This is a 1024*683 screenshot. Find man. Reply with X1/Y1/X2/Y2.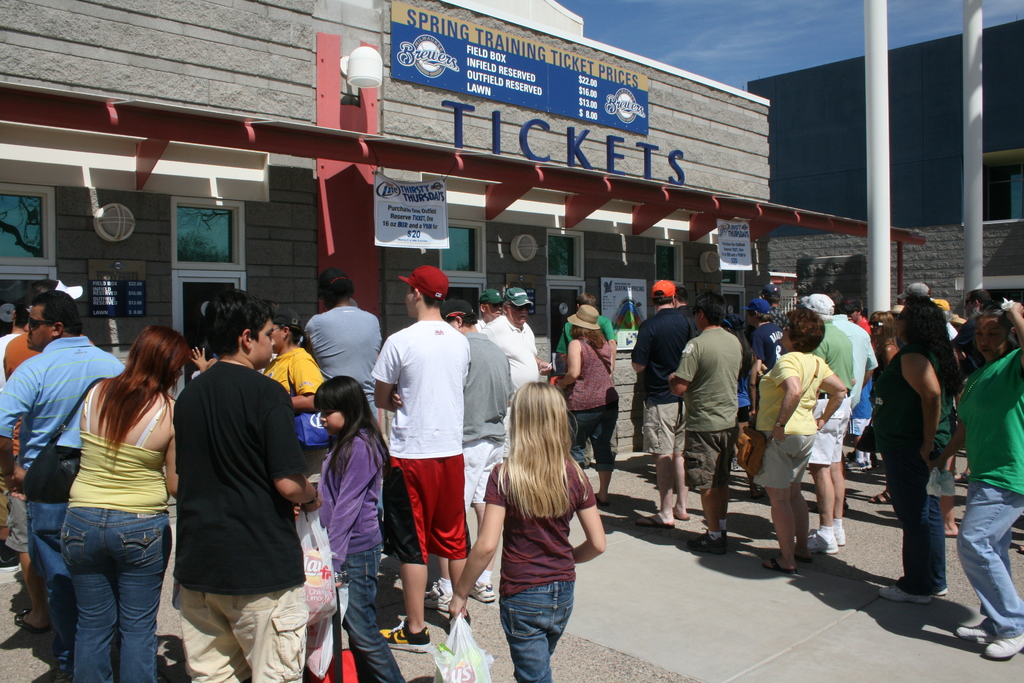
628/277/698/527.
